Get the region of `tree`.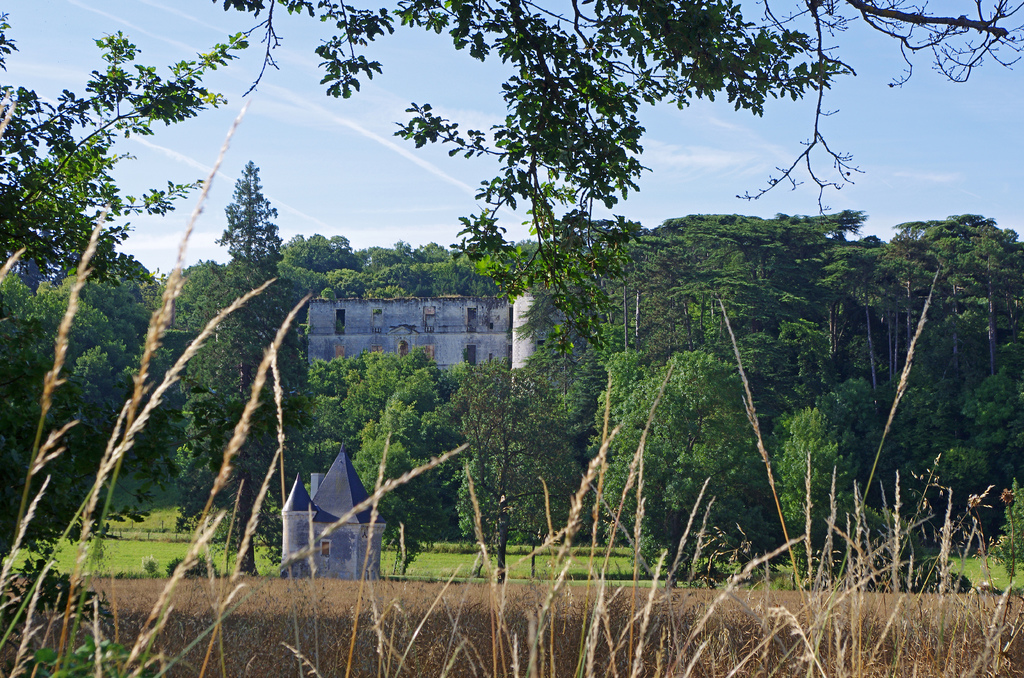
rect(220, 167, 292, 322).
